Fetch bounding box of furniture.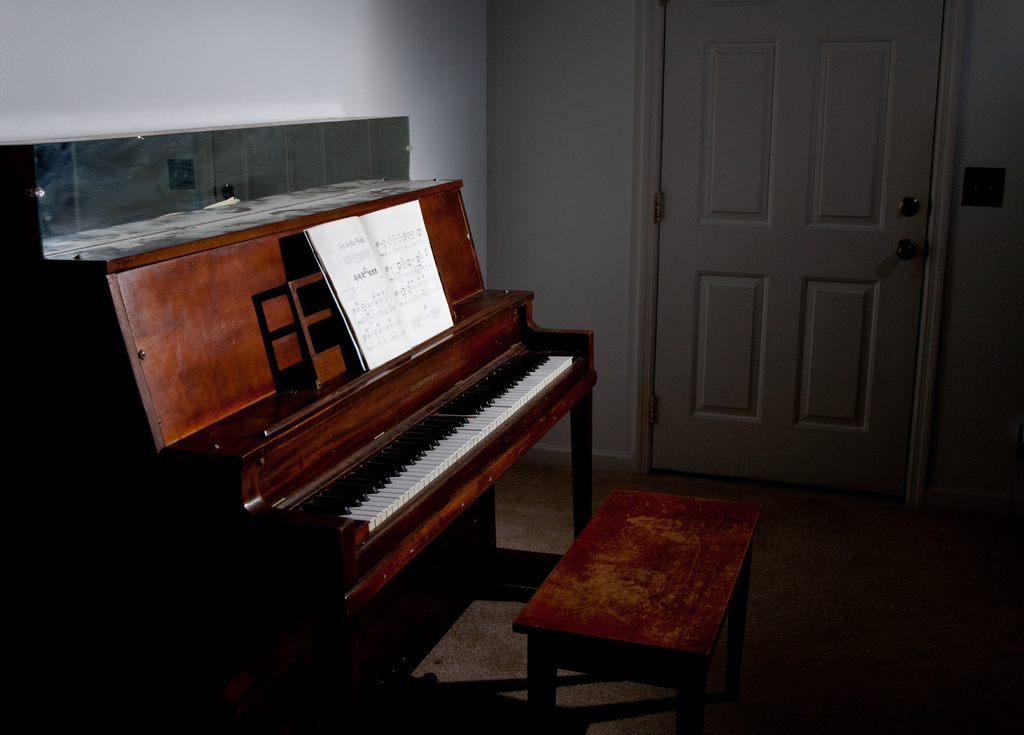
Bbox: detection(0, 106, 603, 734).
